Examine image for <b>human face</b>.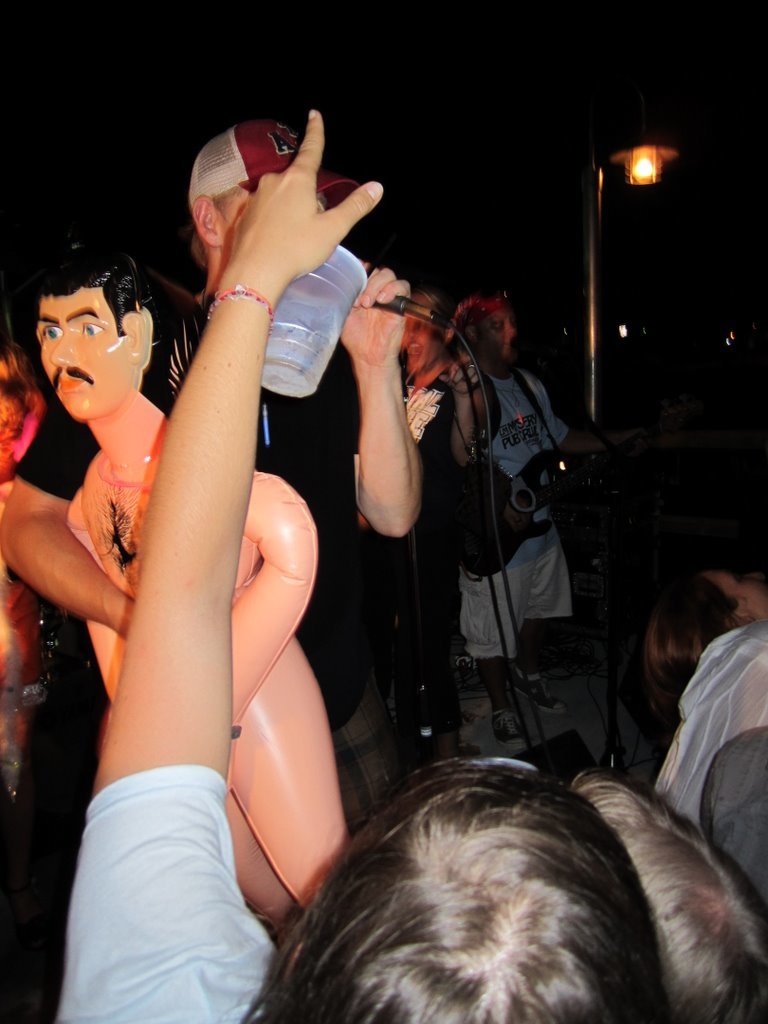
Examination result: (36,283,127,416).
